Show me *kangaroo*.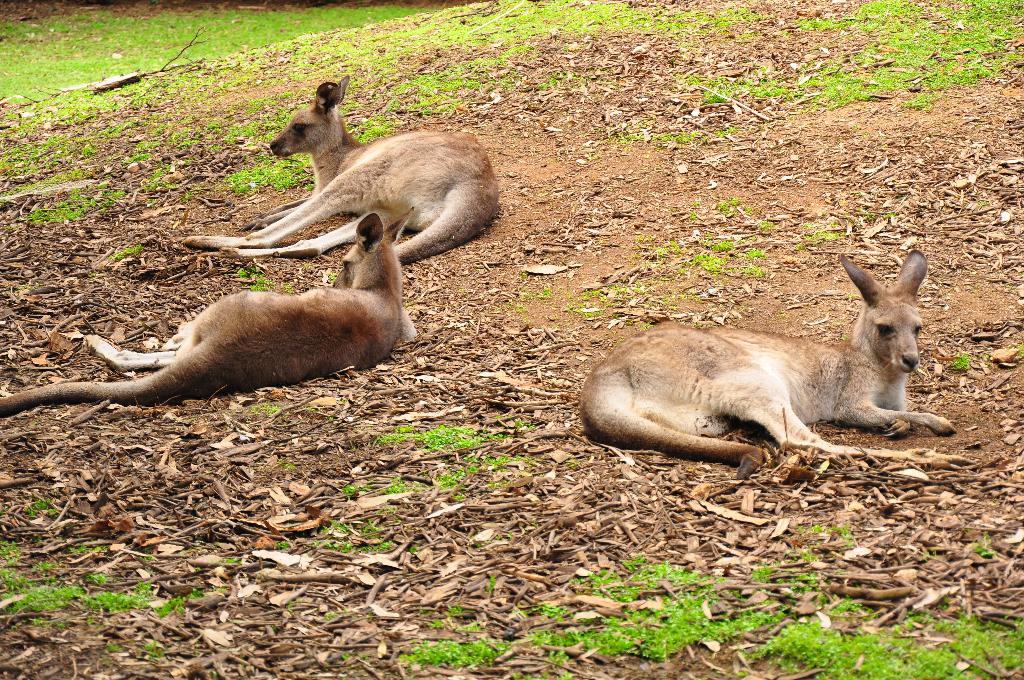
*kangaroo* is here: <box>580,250,966,476</box>.
